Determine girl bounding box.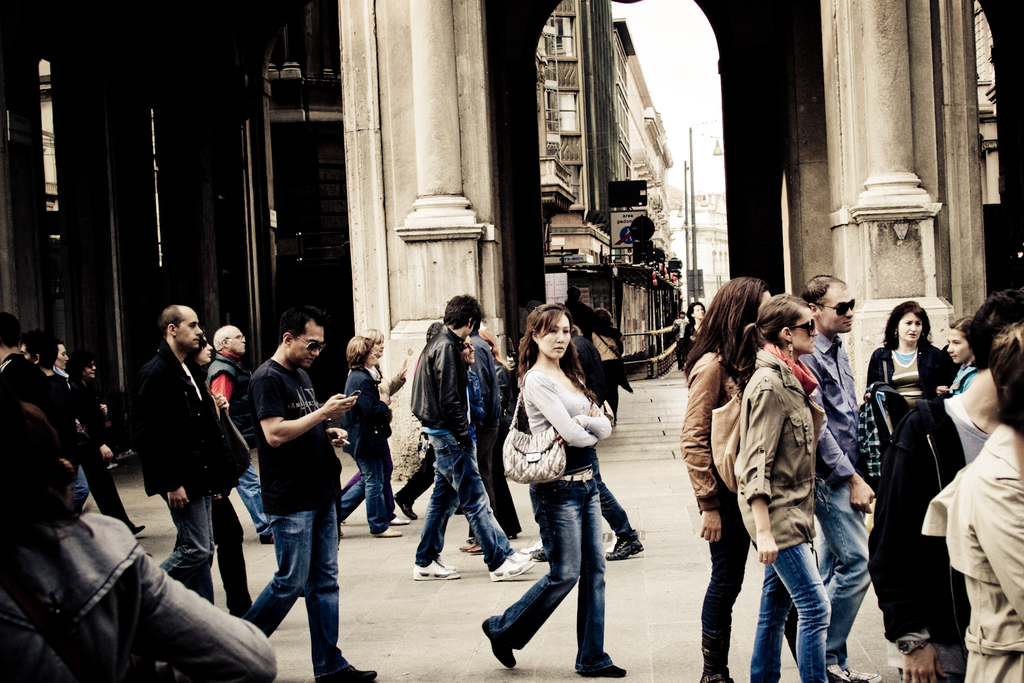
Determined: {"left": 738, "top": 292, "right": 824, "bottom": 682}.
